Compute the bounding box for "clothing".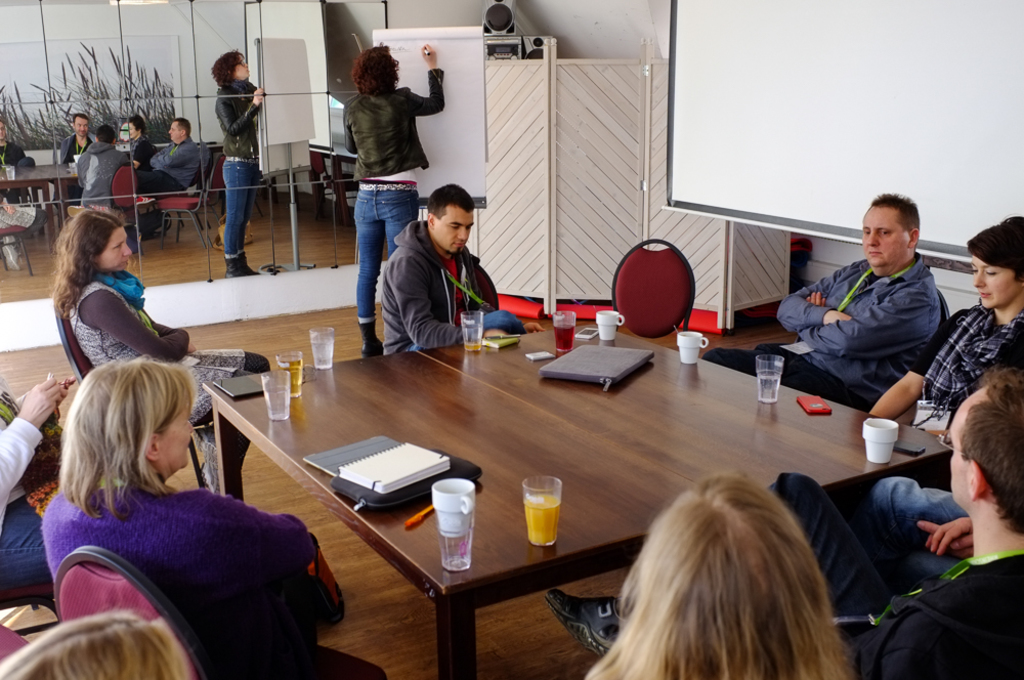
918 297 1023 425.
